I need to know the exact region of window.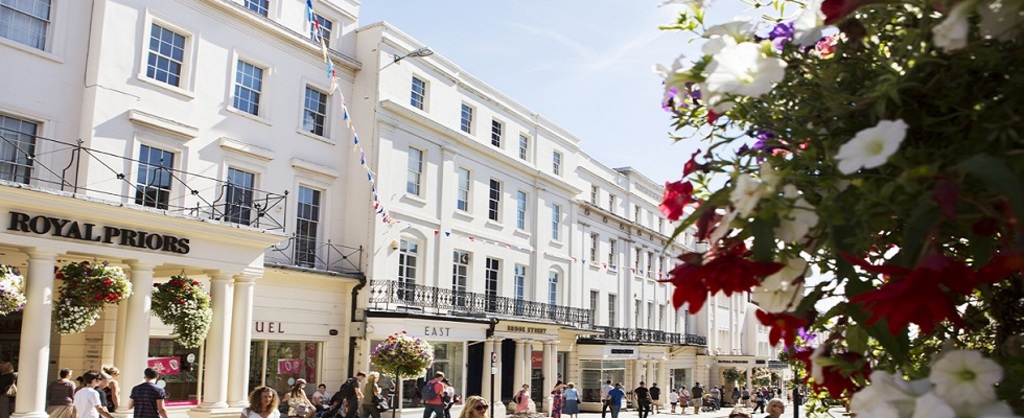
Region: Rect(146, 344, 205, 407).
